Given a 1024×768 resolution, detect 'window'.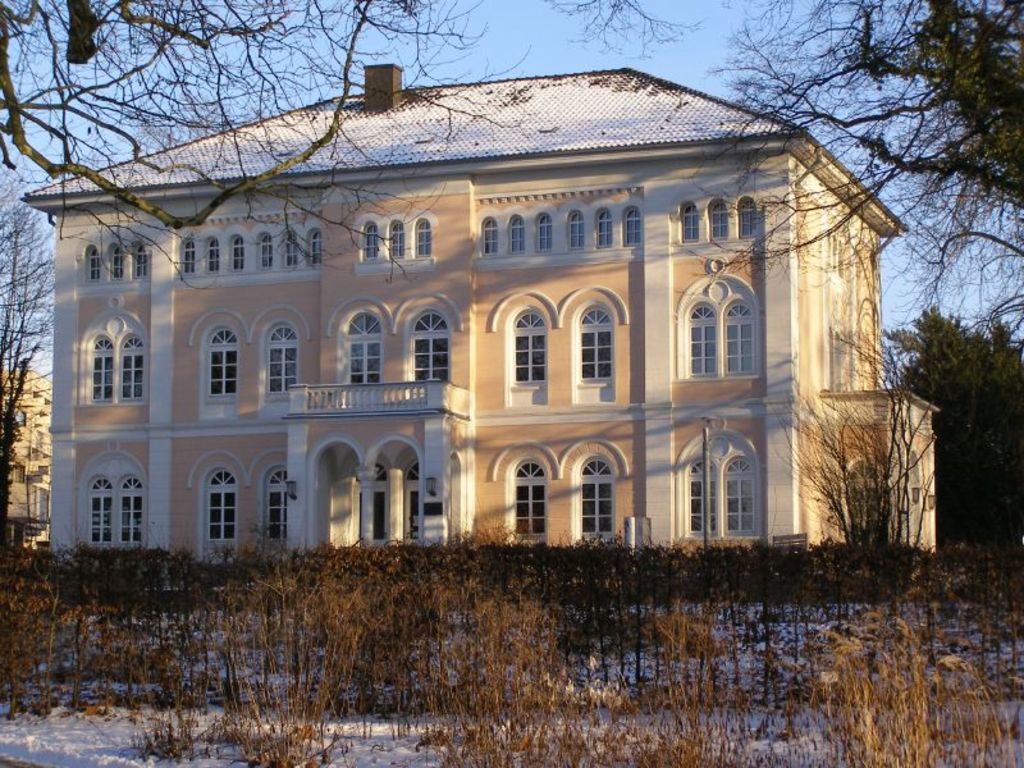
(110,247,125,288).
